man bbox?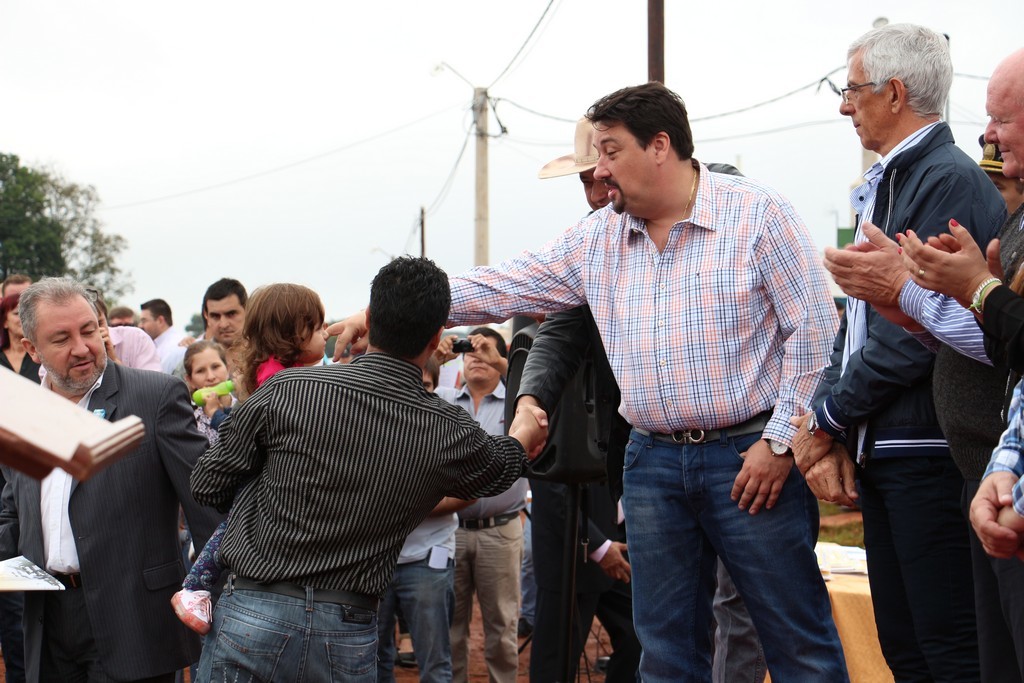
[left=976, top=131, right=1023, bottom=212]
